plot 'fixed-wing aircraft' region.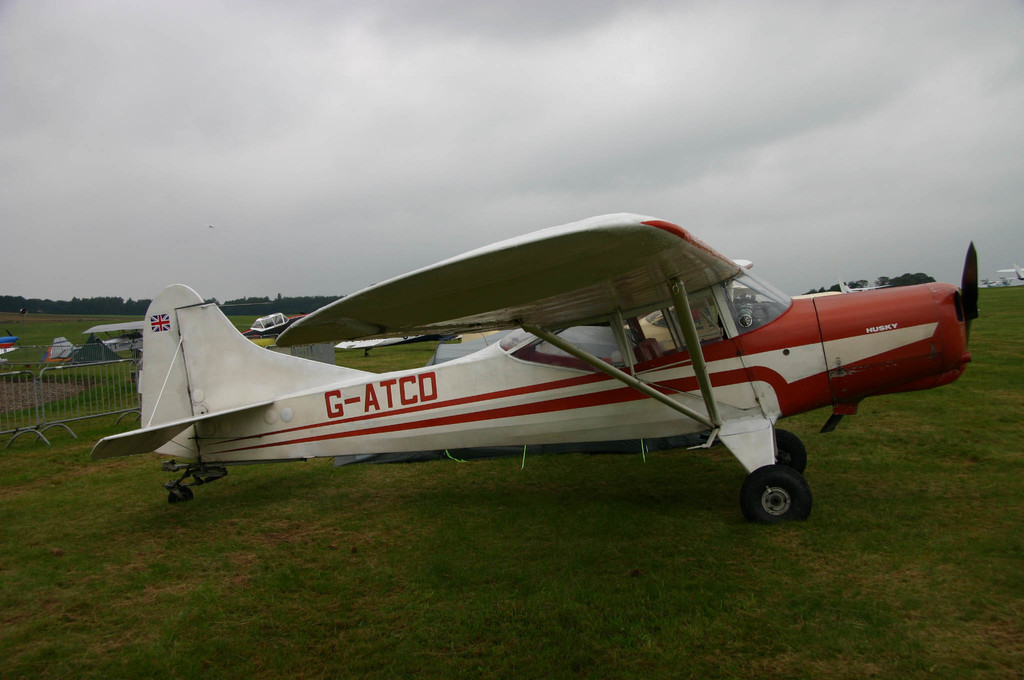
Plotted at <region>92, 211, 981, 523</region>.
